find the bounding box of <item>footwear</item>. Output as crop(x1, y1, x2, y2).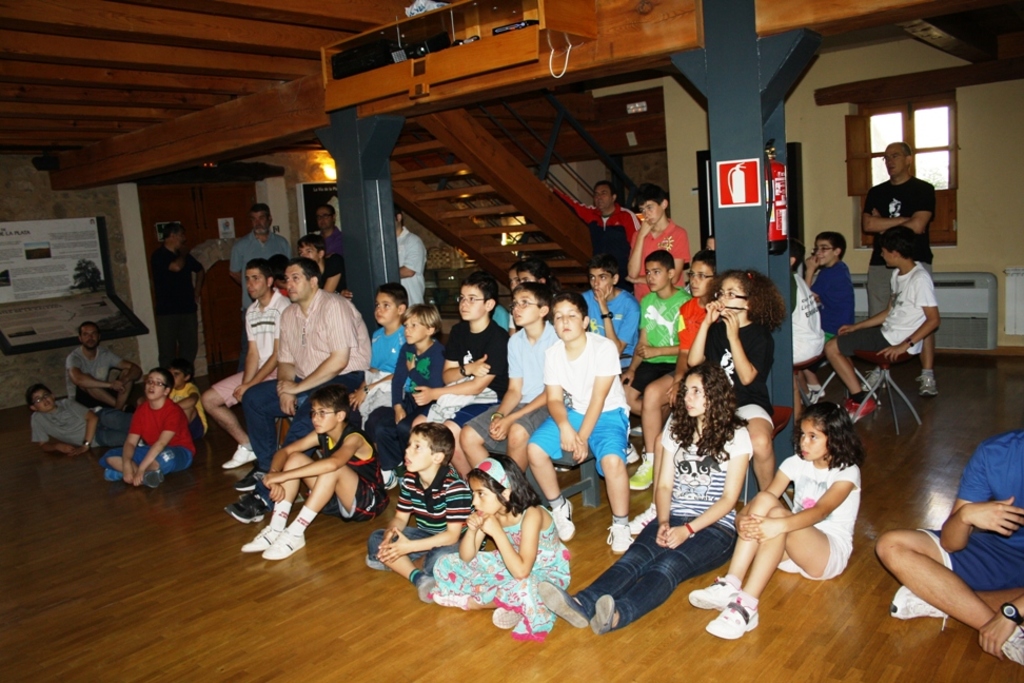
crop(891, 590, 946, 624).
